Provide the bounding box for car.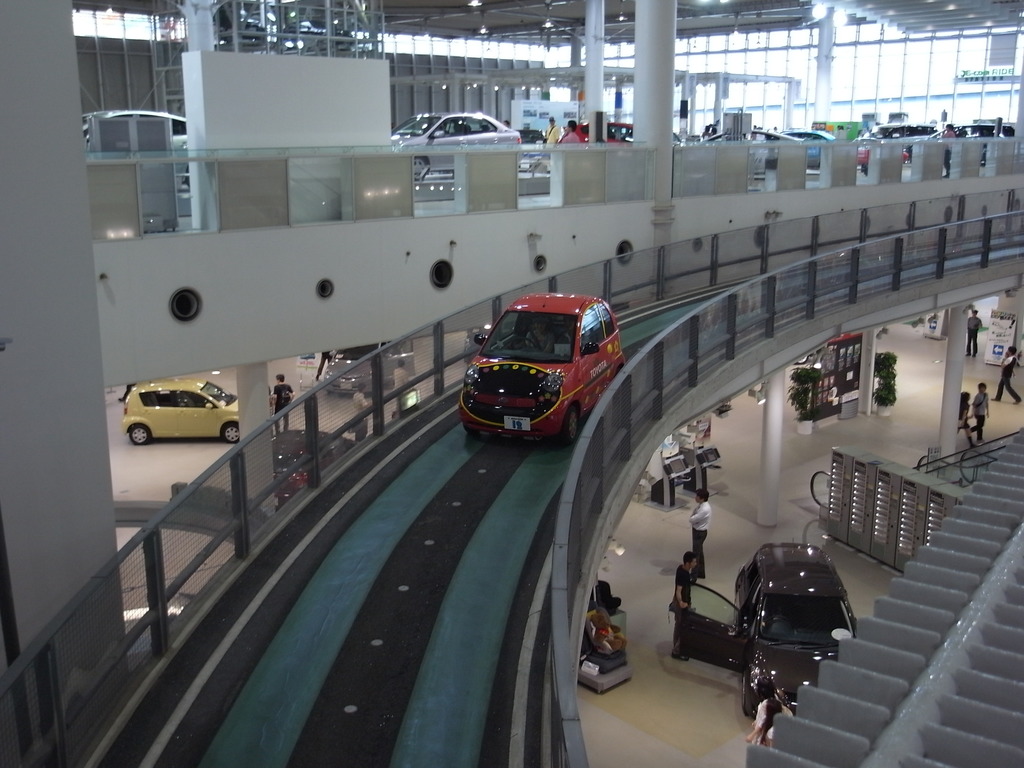
rect(391, 107, 527, 181).
